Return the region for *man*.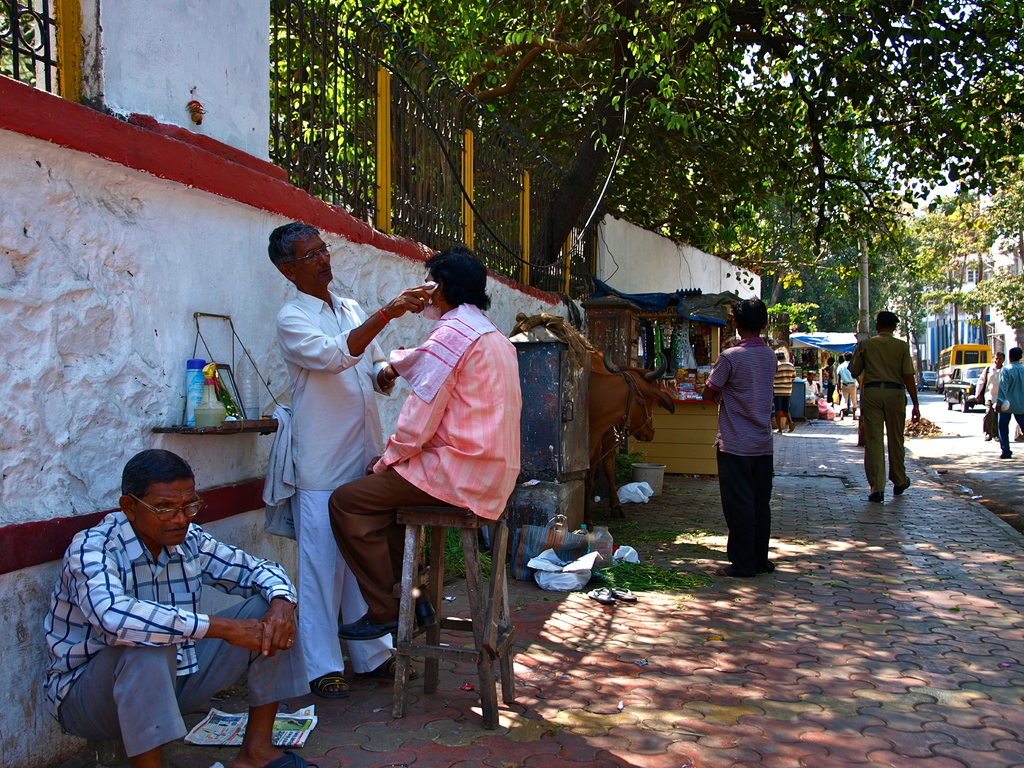
pyautogui.locateOnScreen(45, 445, 320, 764).
